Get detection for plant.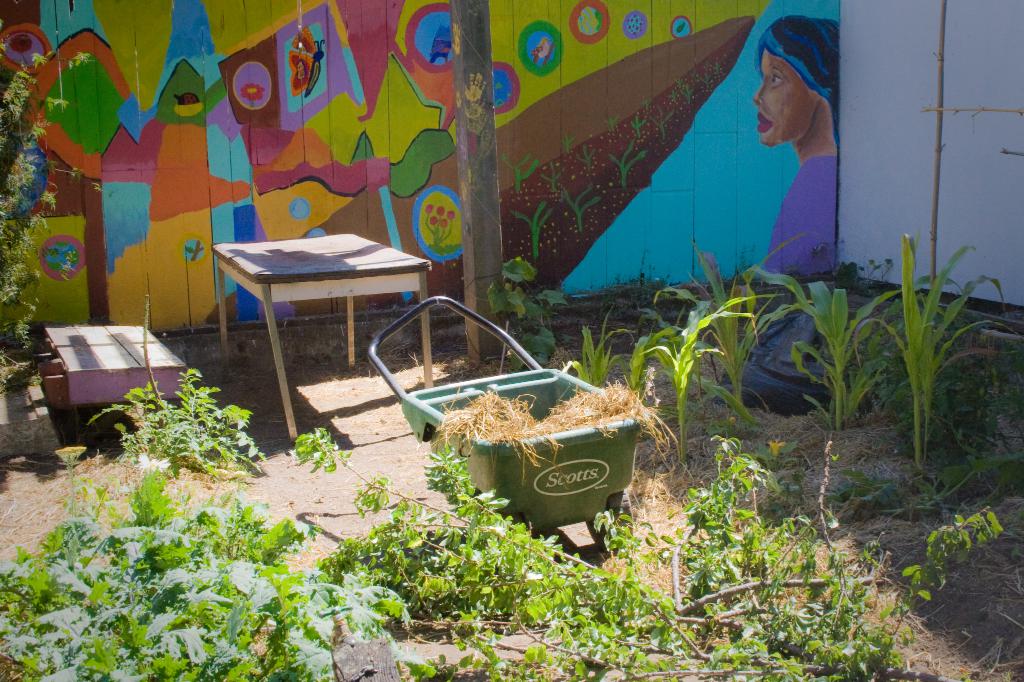
Detection: bbox=(692, 77, 709, 89).
